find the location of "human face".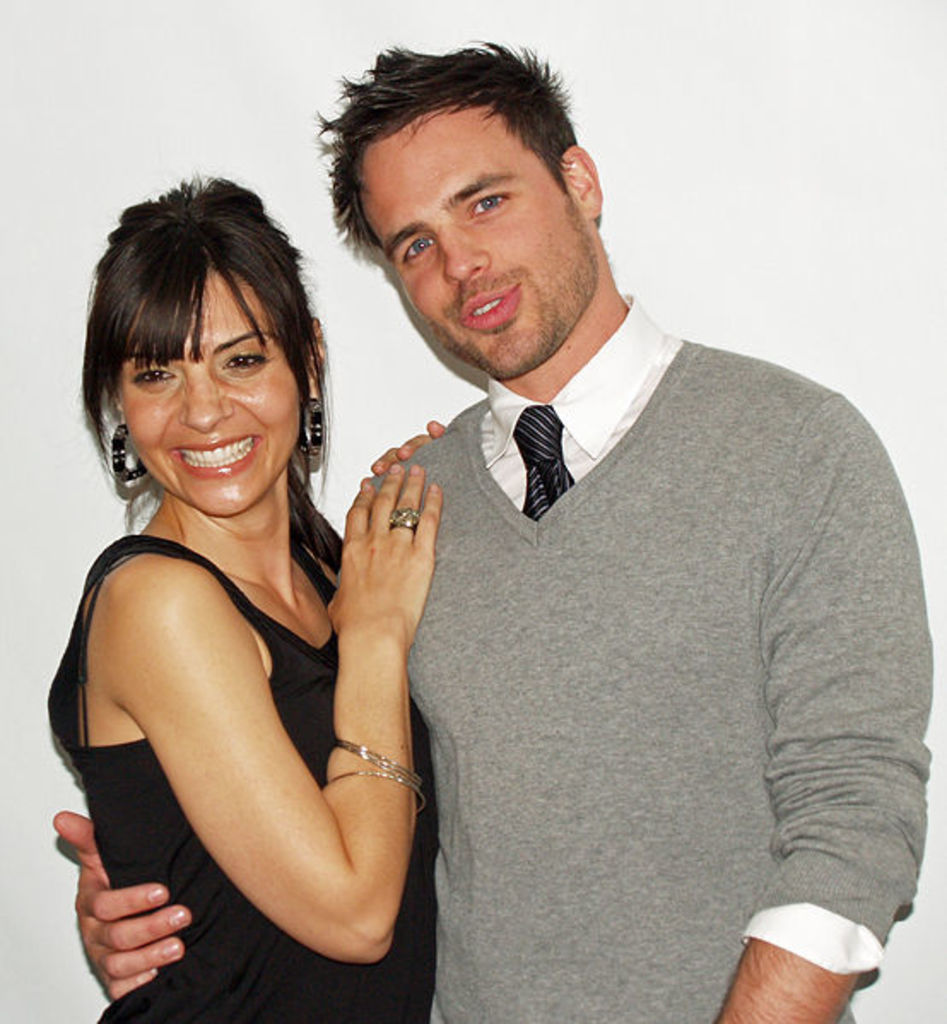
Location: bbox=[362, 116, 598, 380].
